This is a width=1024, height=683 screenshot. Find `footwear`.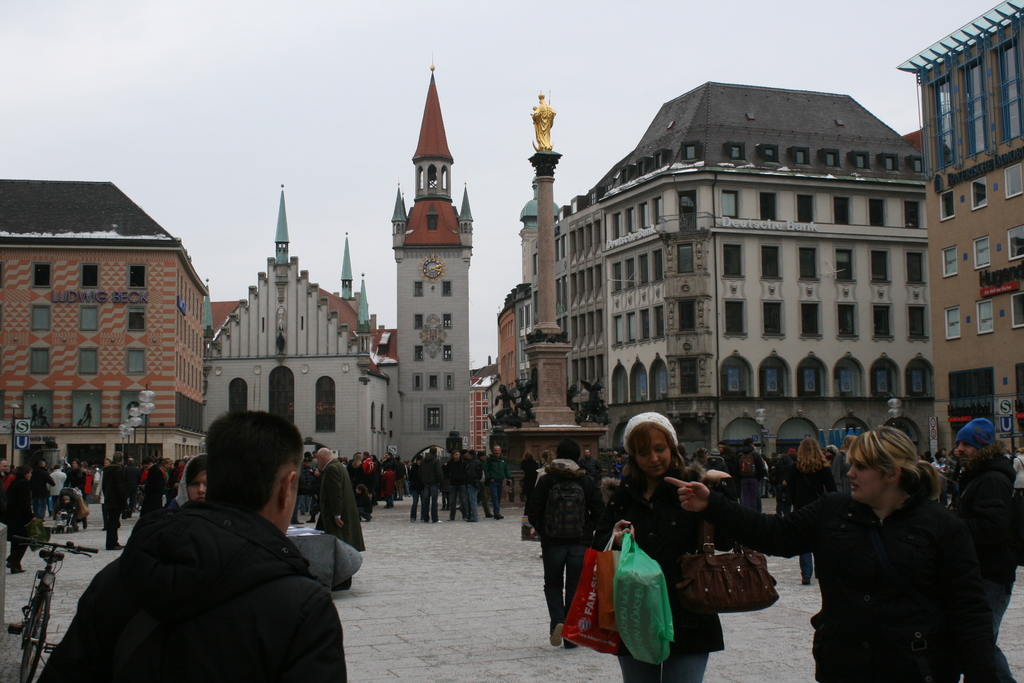
Bounding box: x1=433 y1=518 x2=441 y2=525.
